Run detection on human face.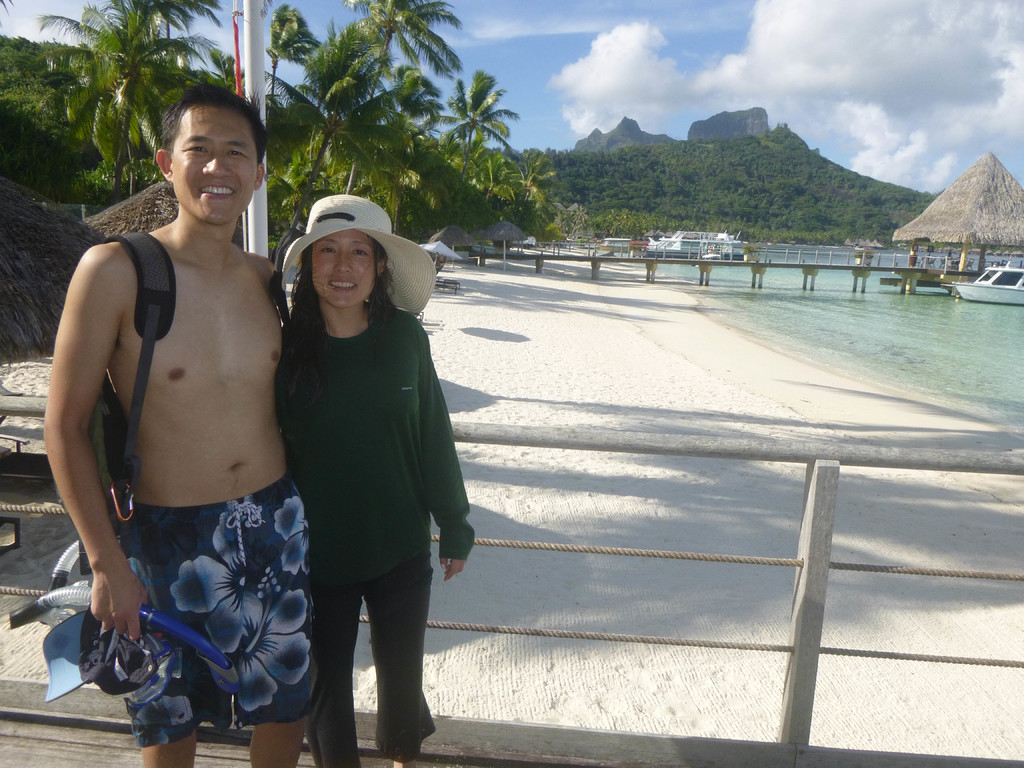
Result: BBox(311, 230, 378, 309).
